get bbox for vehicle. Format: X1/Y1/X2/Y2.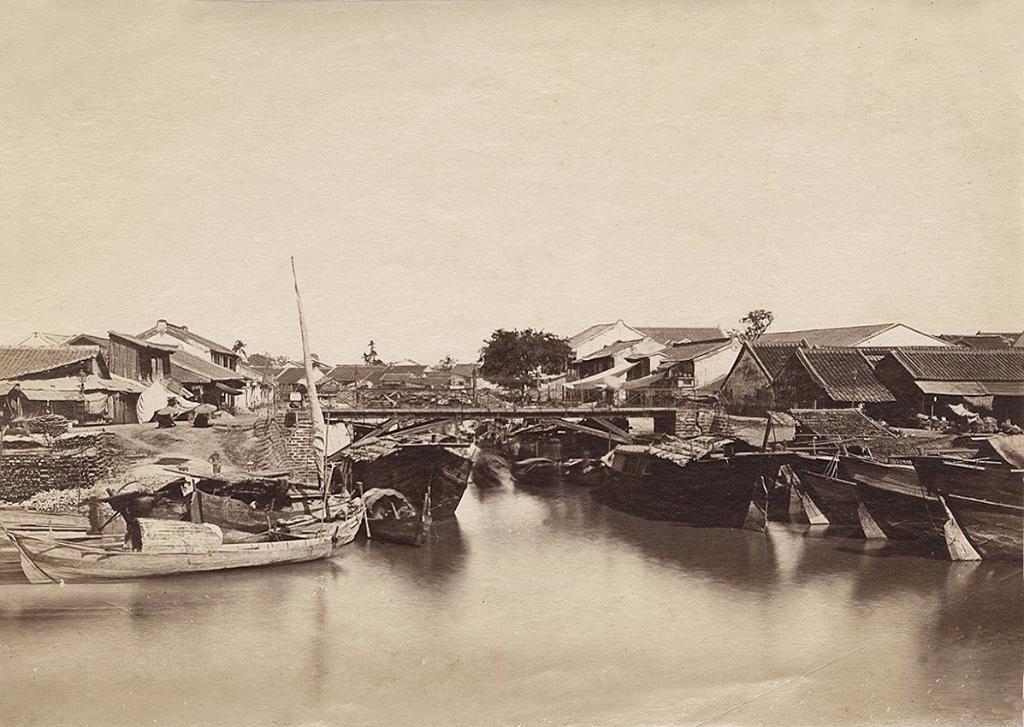
806/450/842/475.
